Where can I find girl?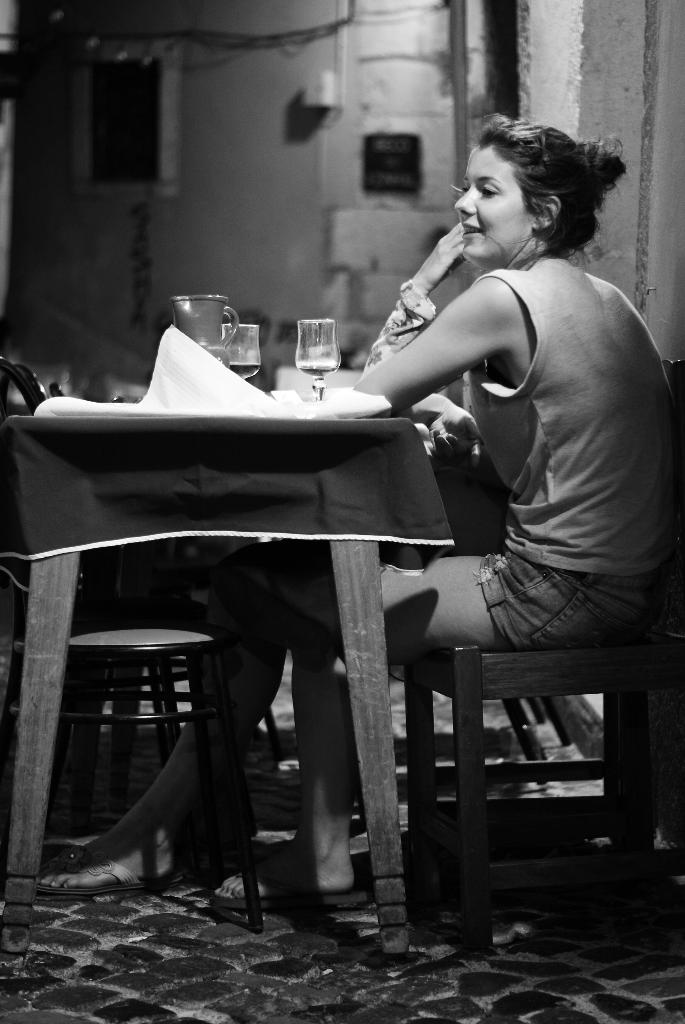
You can find it at (29,111,684,912).
